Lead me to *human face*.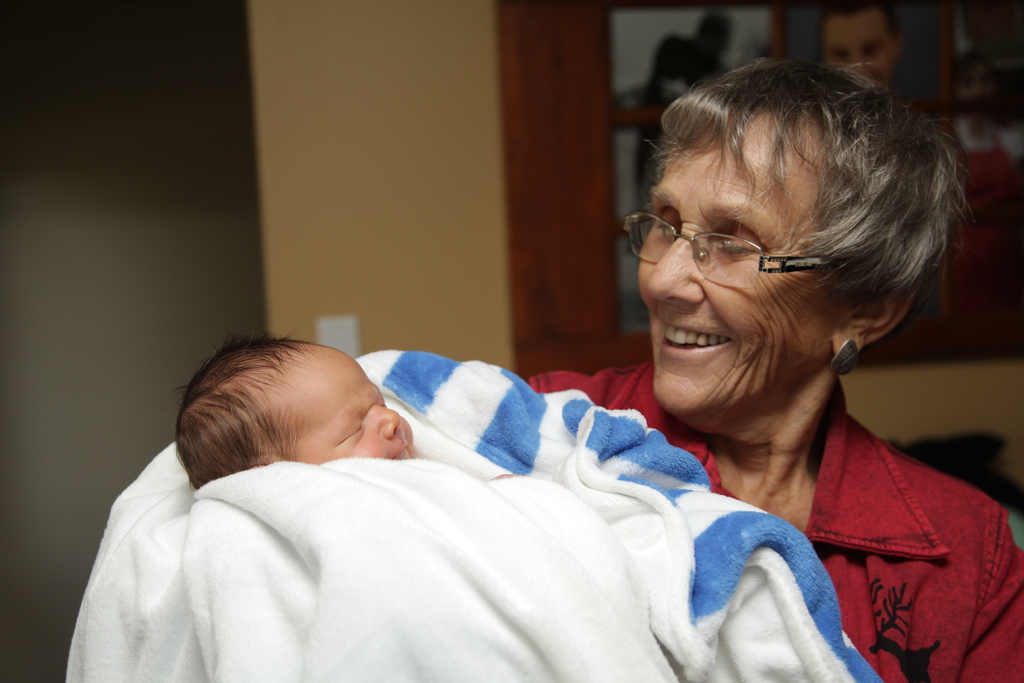
Lead to 274/347/412/461.
